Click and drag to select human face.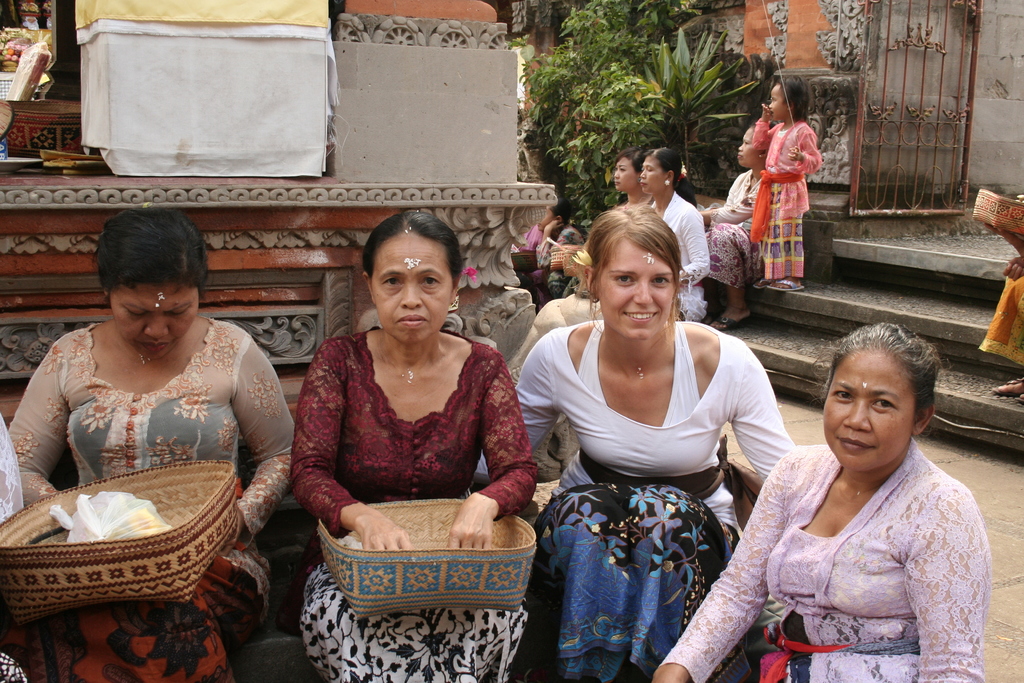
Selection: (left=371, top=236, right=459, bottom=345).
